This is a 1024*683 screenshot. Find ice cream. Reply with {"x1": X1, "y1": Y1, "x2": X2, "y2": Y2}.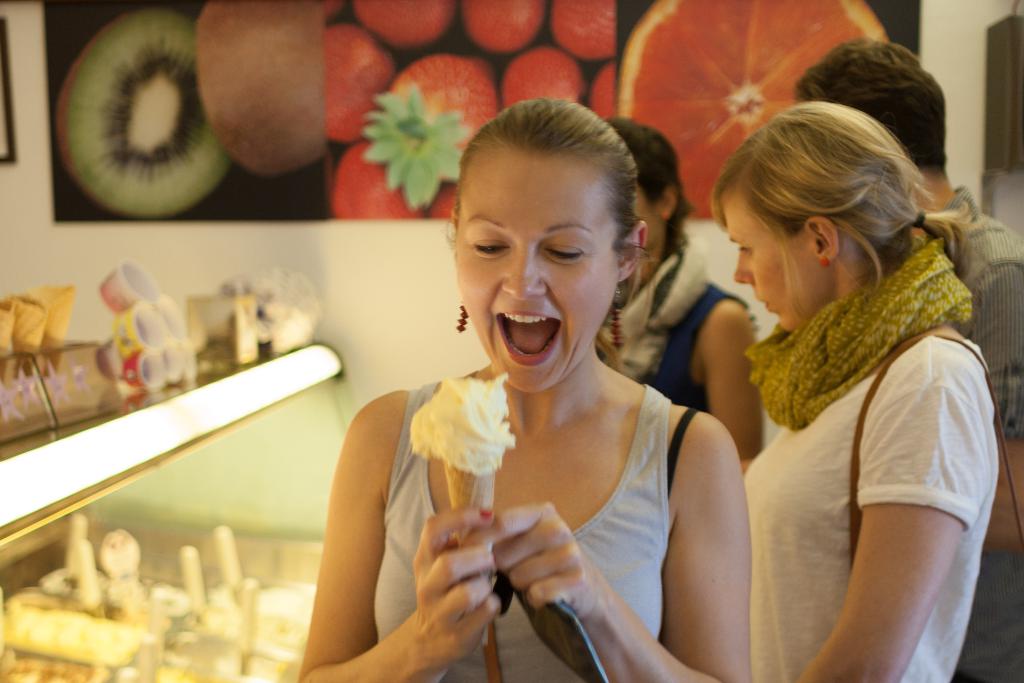
{"x1": 210, "y1": 580, "x2": 320, "y2": 667}.
